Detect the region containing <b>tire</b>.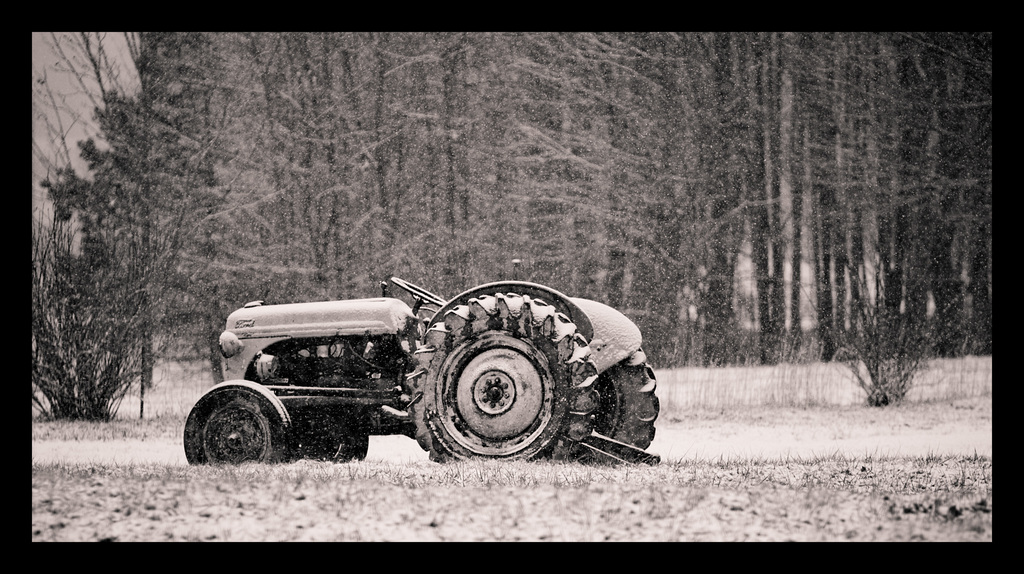
<region>586, 350, 659, 464</region>.
